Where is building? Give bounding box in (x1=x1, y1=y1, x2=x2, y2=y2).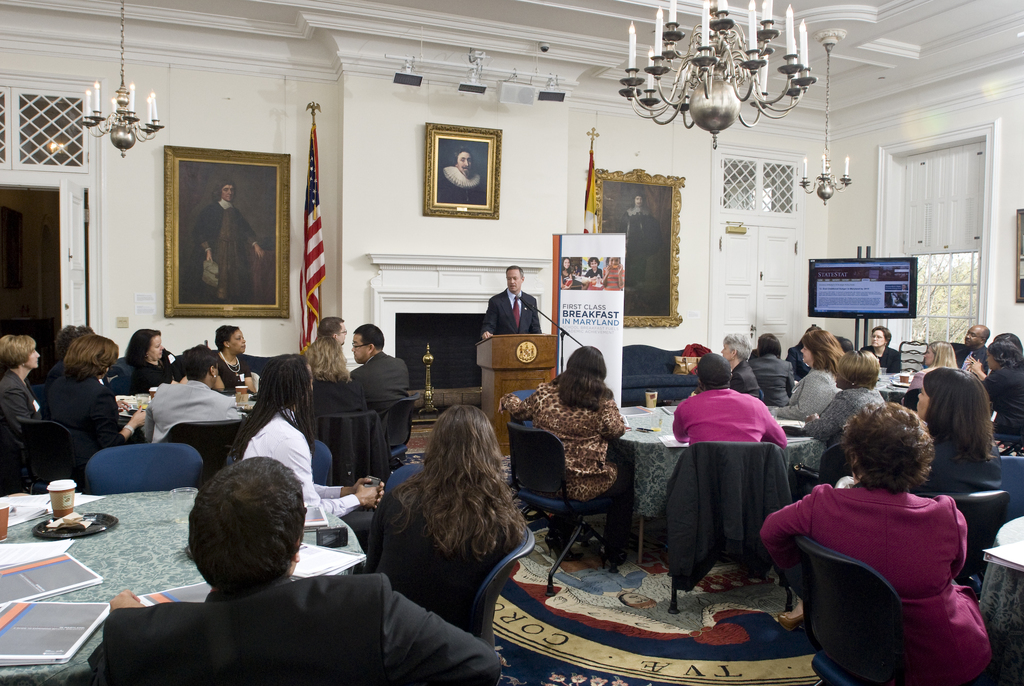
(x1=0, y1=0, x2=1023, y2=685).
